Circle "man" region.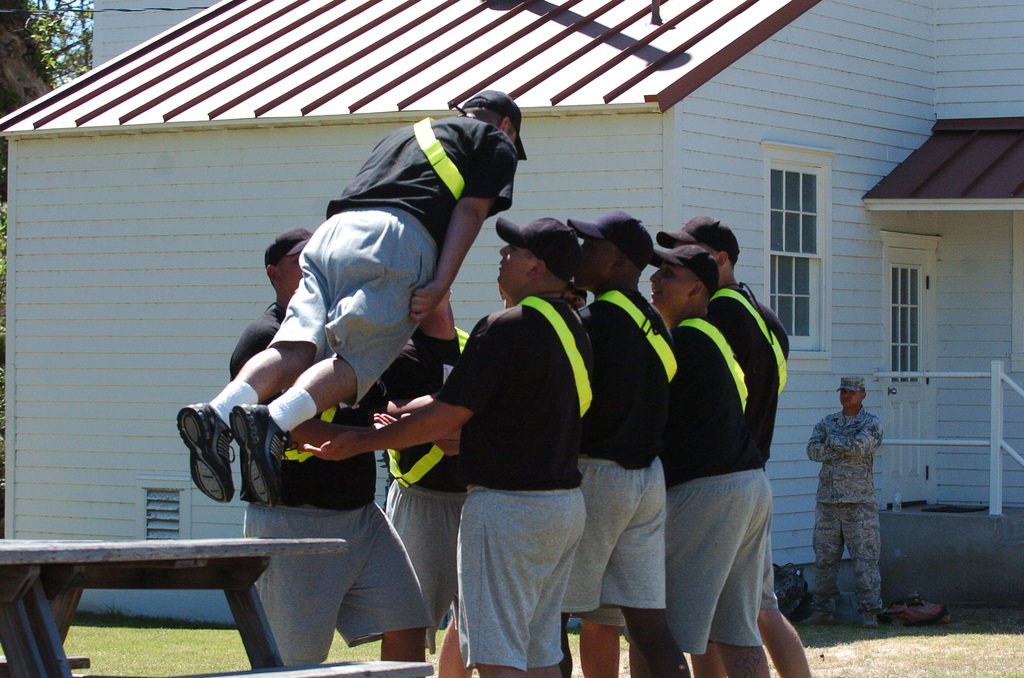
Region: {"x1": 580, "y1": 211, "x2": 680, "y2": 677}.
